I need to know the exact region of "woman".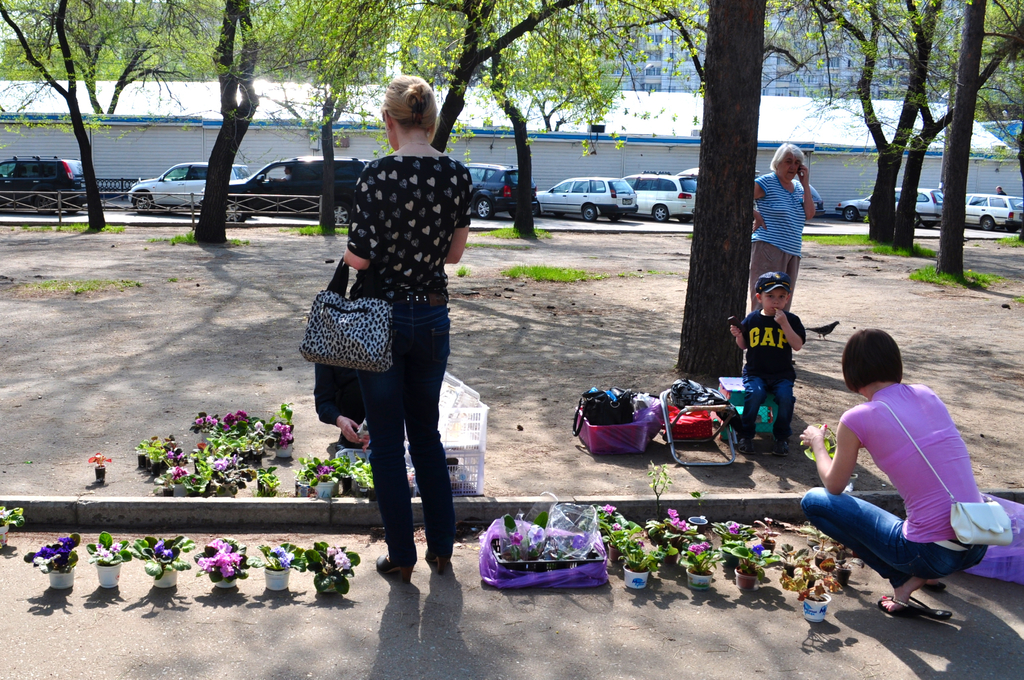
Region: box(798, 325, 991, 620).
